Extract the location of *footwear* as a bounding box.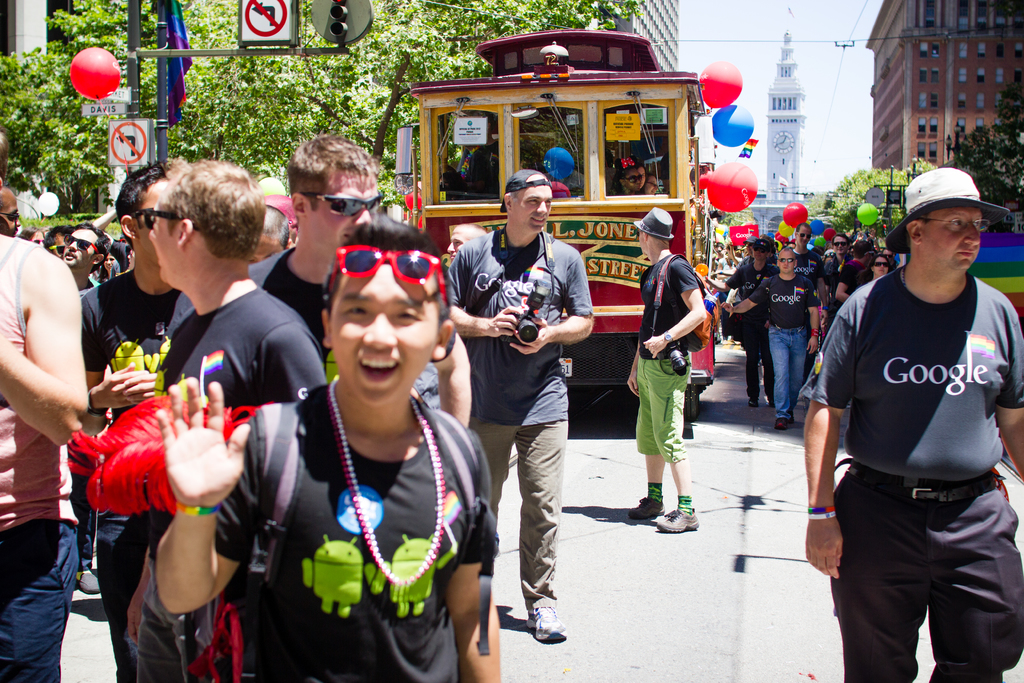
box(74, 554, 100, 597).
